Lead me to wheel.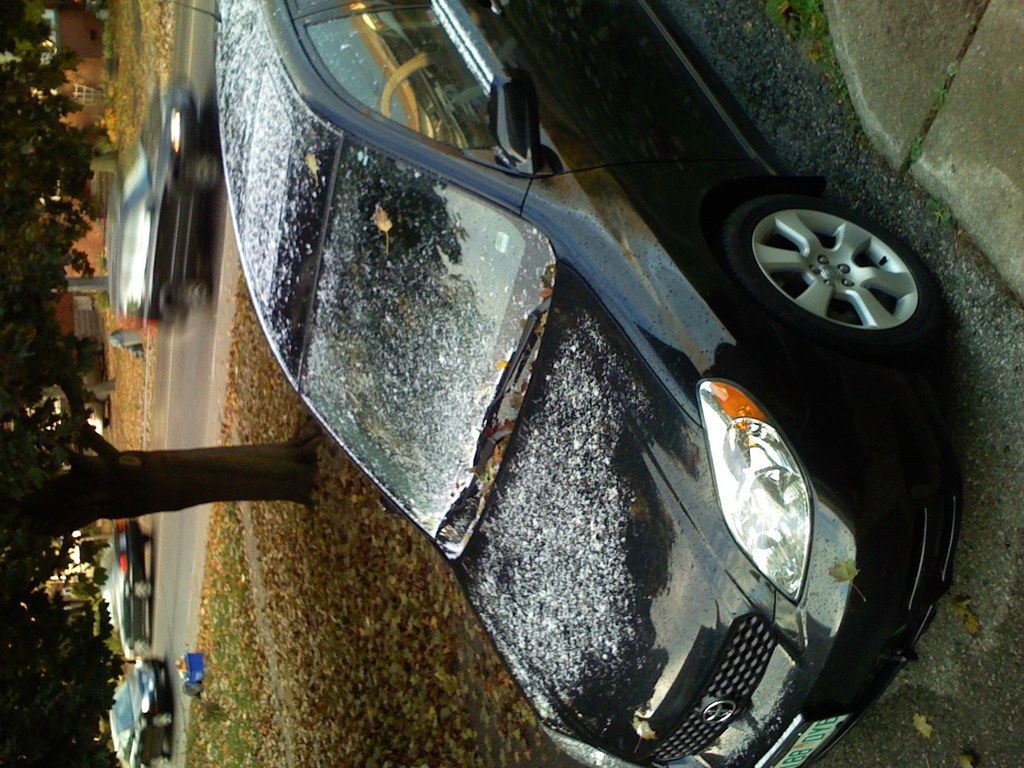
Lead to x1=136, y1=579, x2=152, y2=599.
